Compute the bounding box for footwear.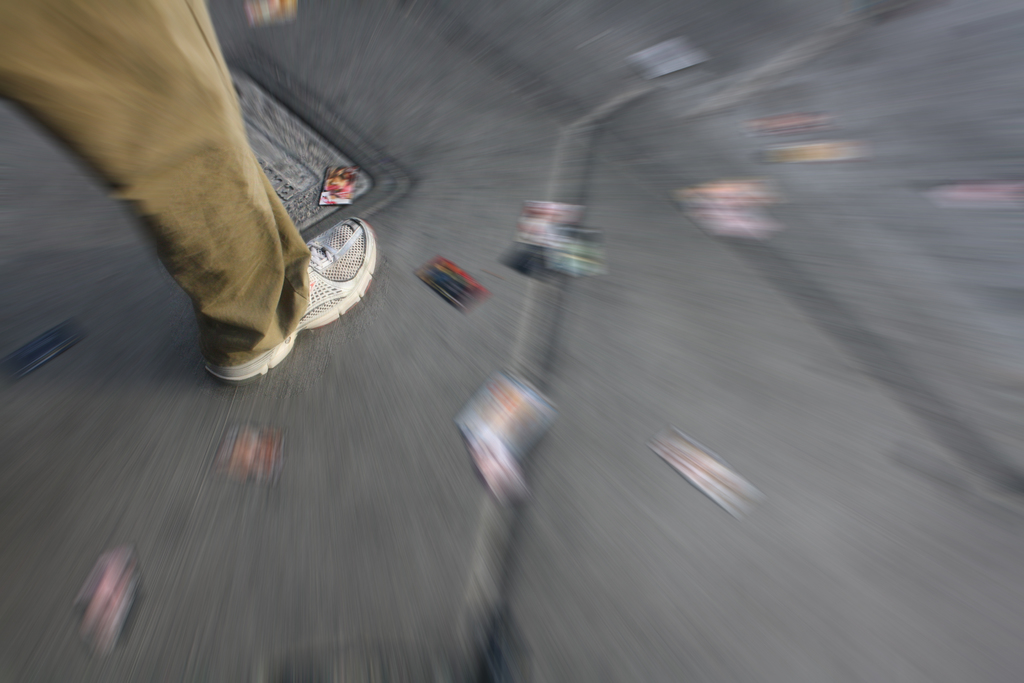
(x1=198, y1=203, x2=364, y2=360).
